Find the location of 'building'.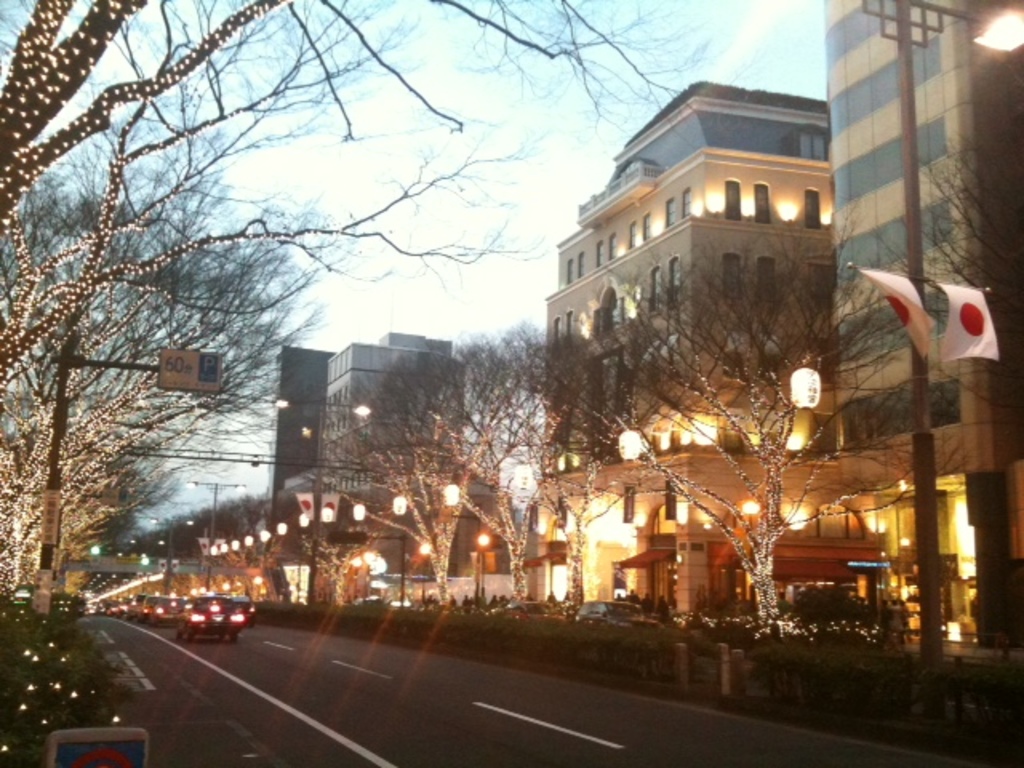
Location: BBox(818, 0, 1022, 651).
